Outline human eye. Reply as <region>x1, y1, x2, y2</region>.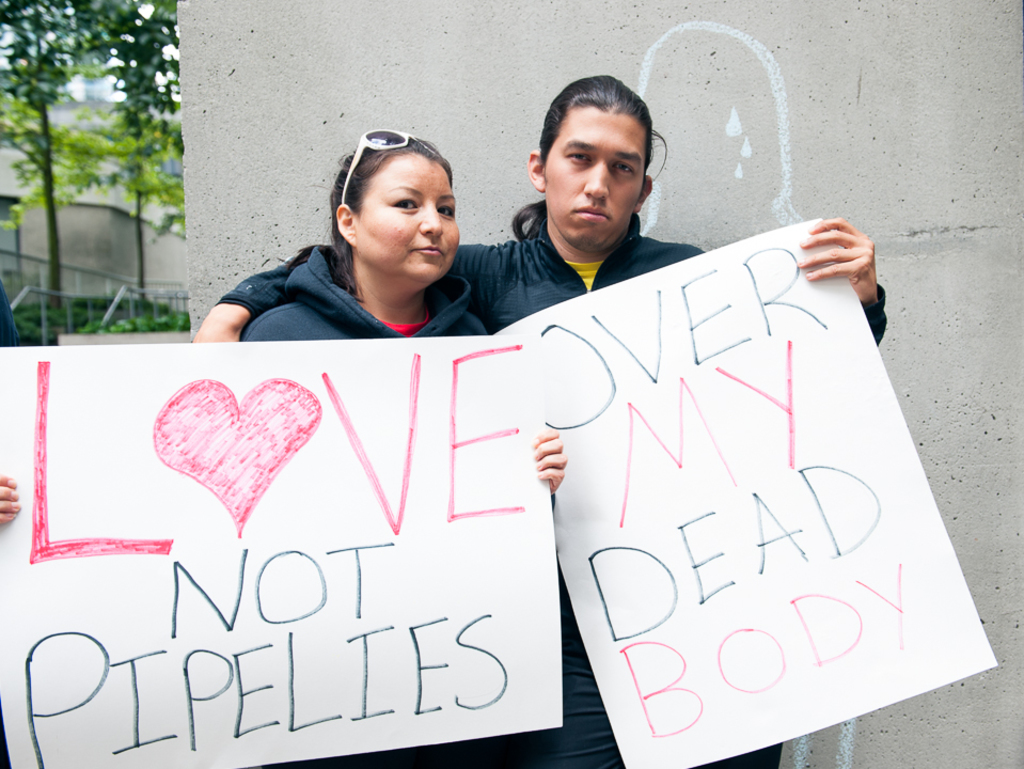
<region>388, 188, 421, 215</region>.
